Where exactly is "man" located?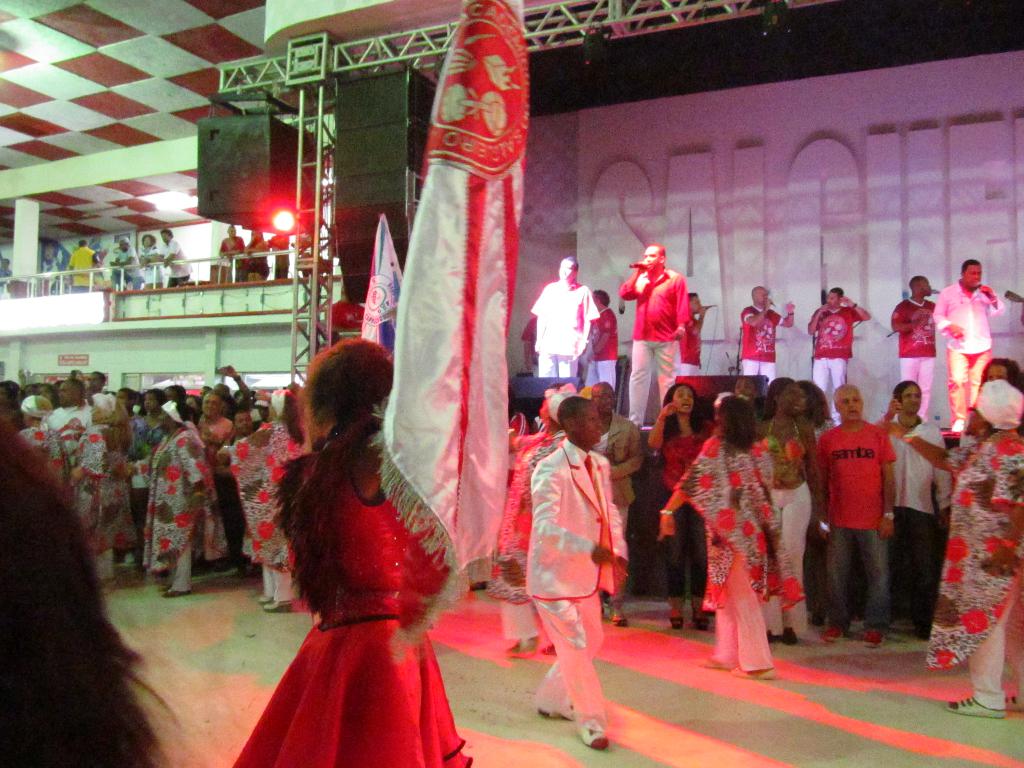
Its bounding box is 817/384/894/654.
